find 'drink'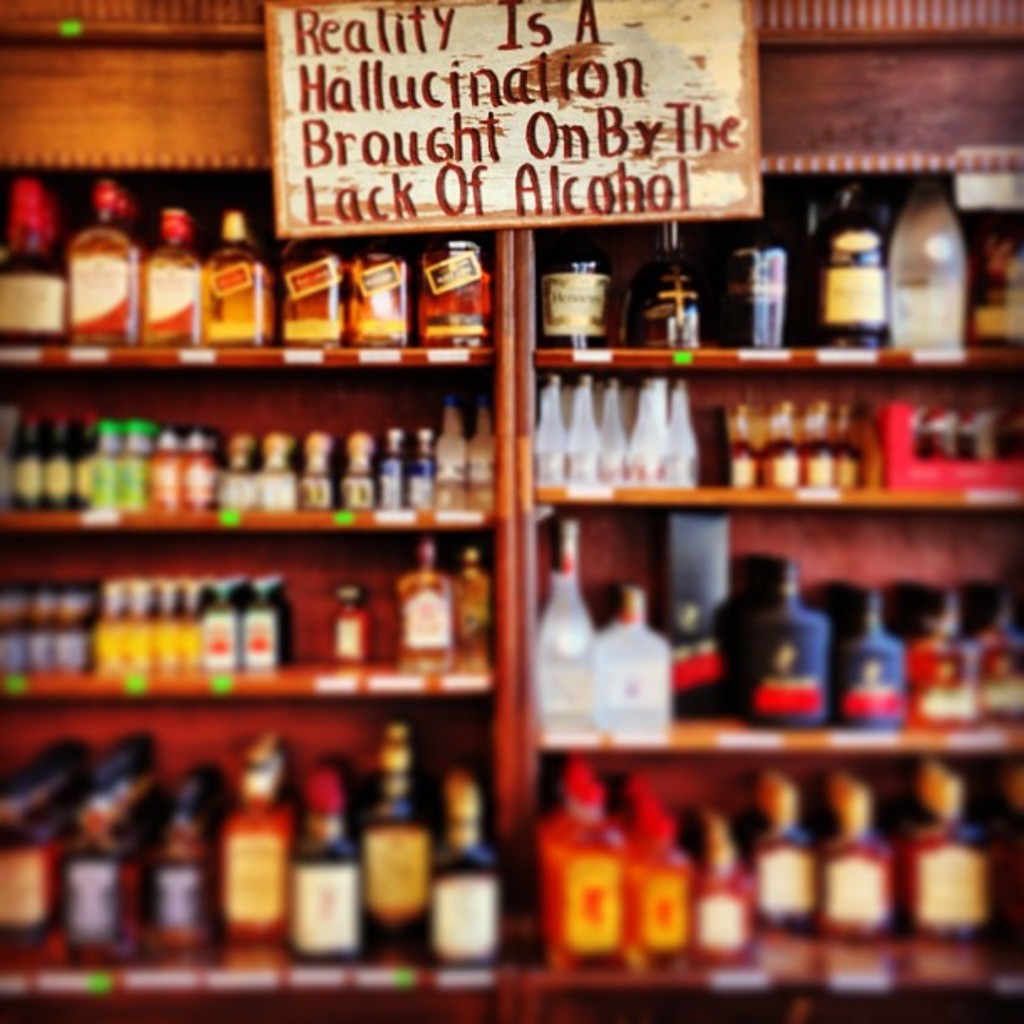
(x1=413, y1=233, x2=485, y2=346)
